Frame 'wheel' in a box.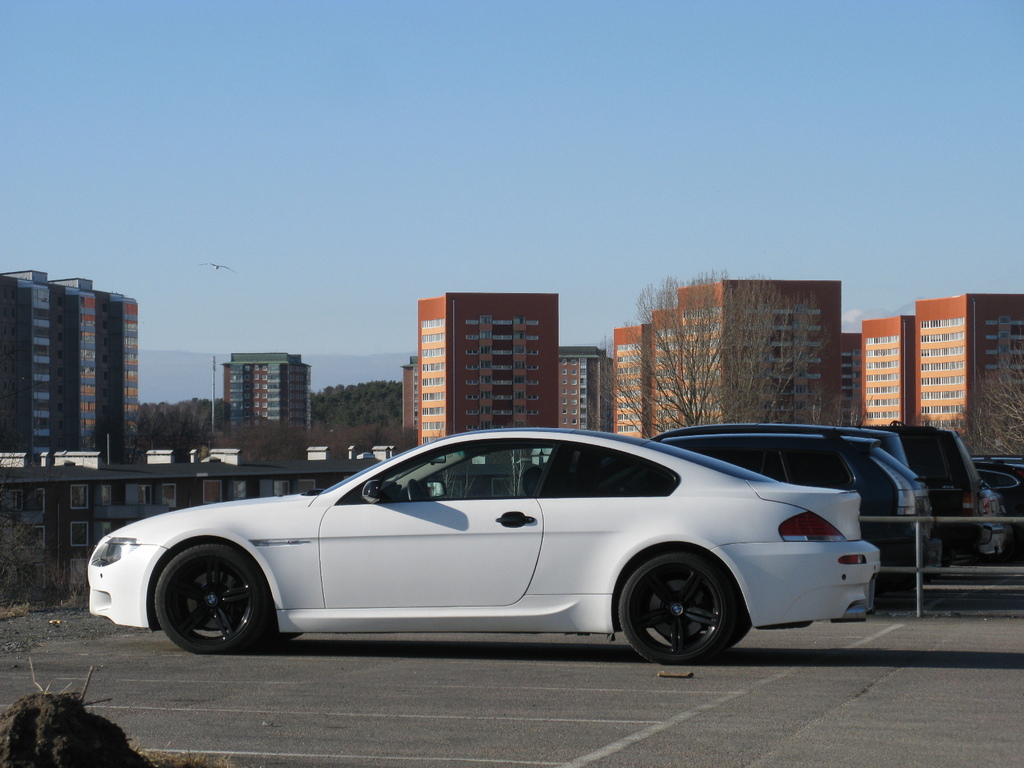
[left=406, top=479, right=422, bottom=500].
